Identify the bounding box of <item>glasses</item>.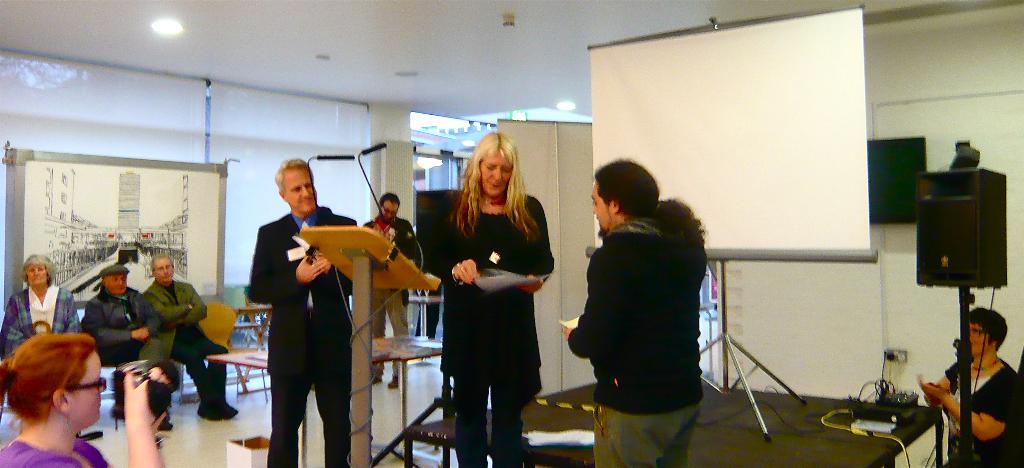
BBox(44, 378, 106, 400).
